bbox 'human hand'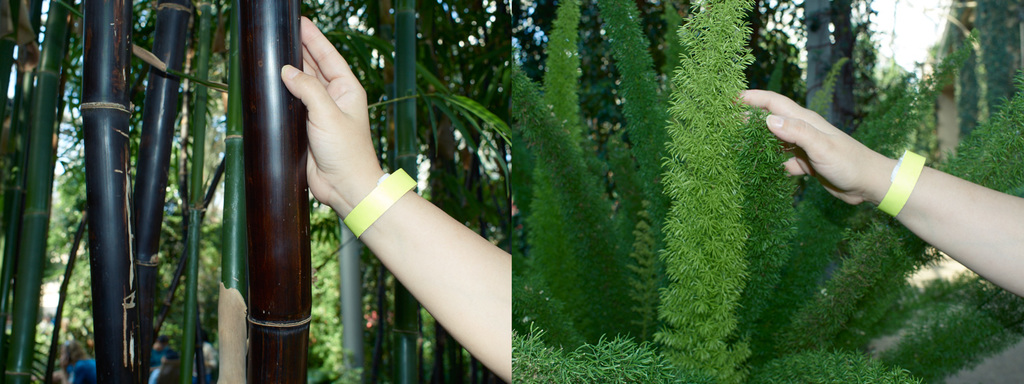
Rect(280, 14, 371, 207)
